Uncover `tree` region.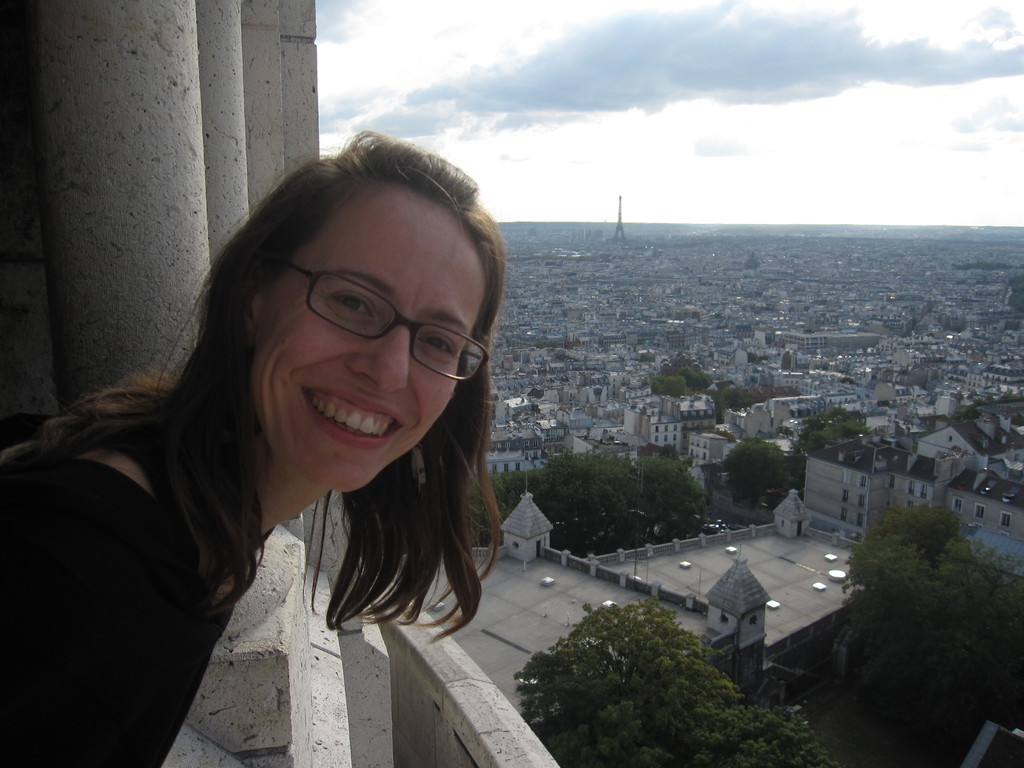
Uncovered: BBox(714, 431, 803, 516).
